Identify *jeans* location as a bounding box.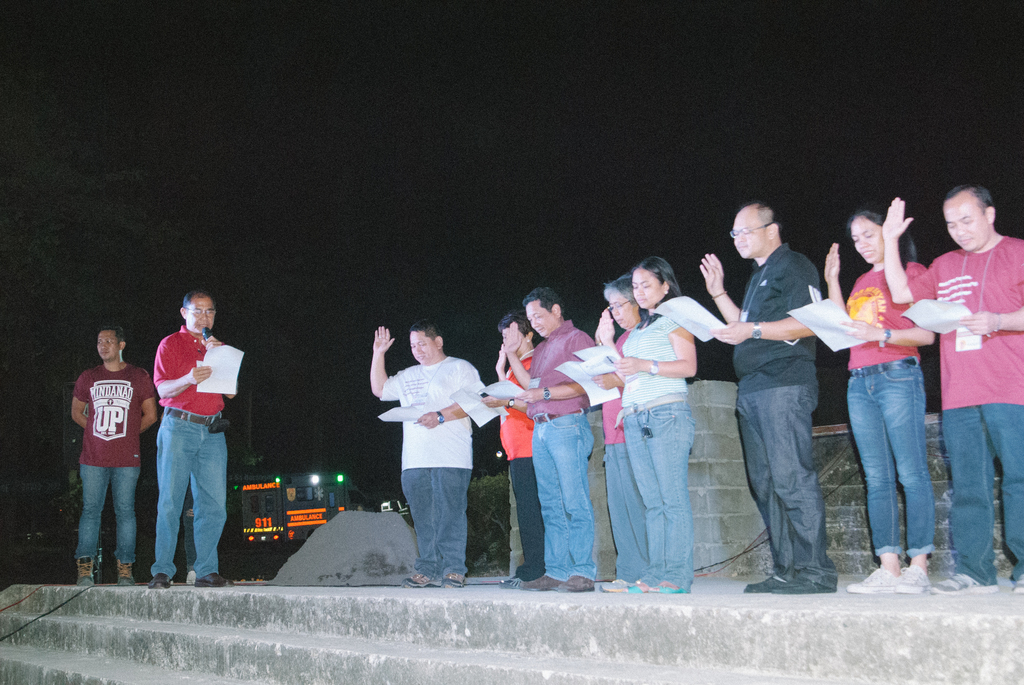
l=932, t=402, r=1023, b=586.
